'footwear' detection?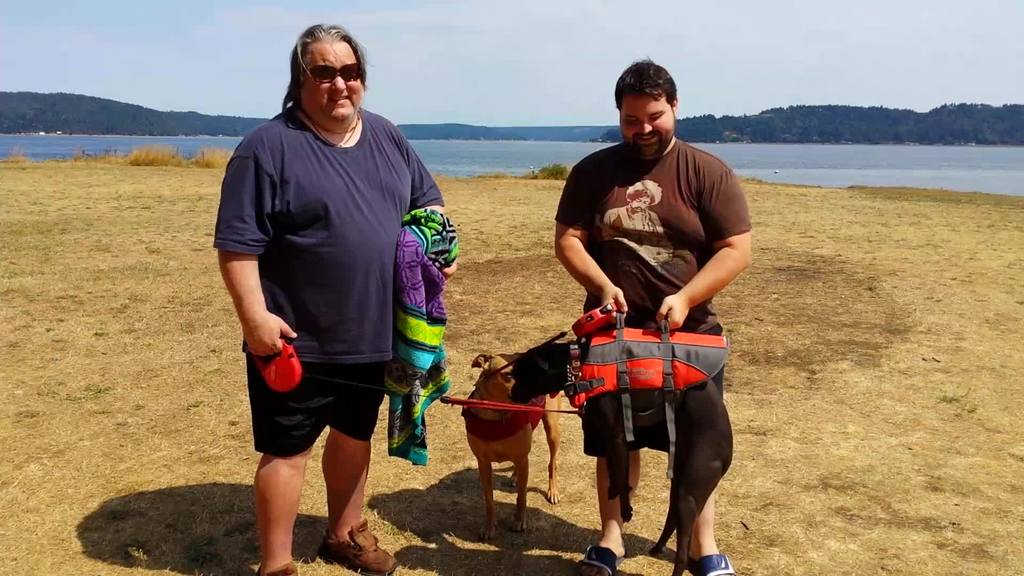
crop(252, 555, 289, 575)
